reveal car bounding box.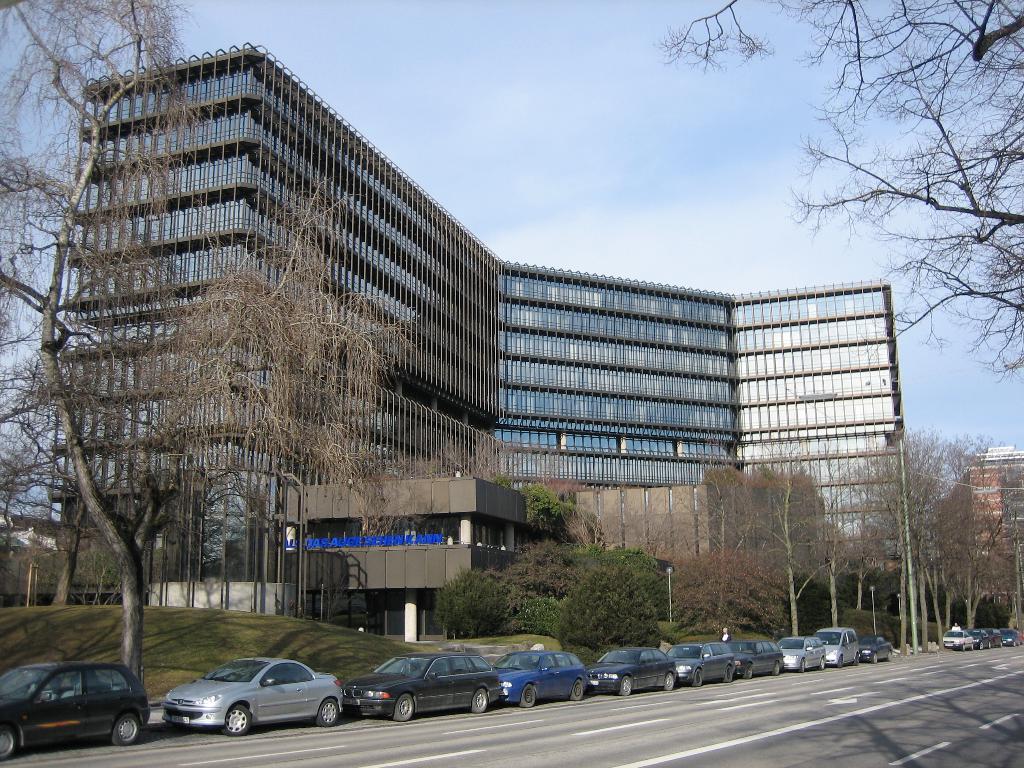
Revealed: x1=341, y1=648, x2=502, y2=723.
